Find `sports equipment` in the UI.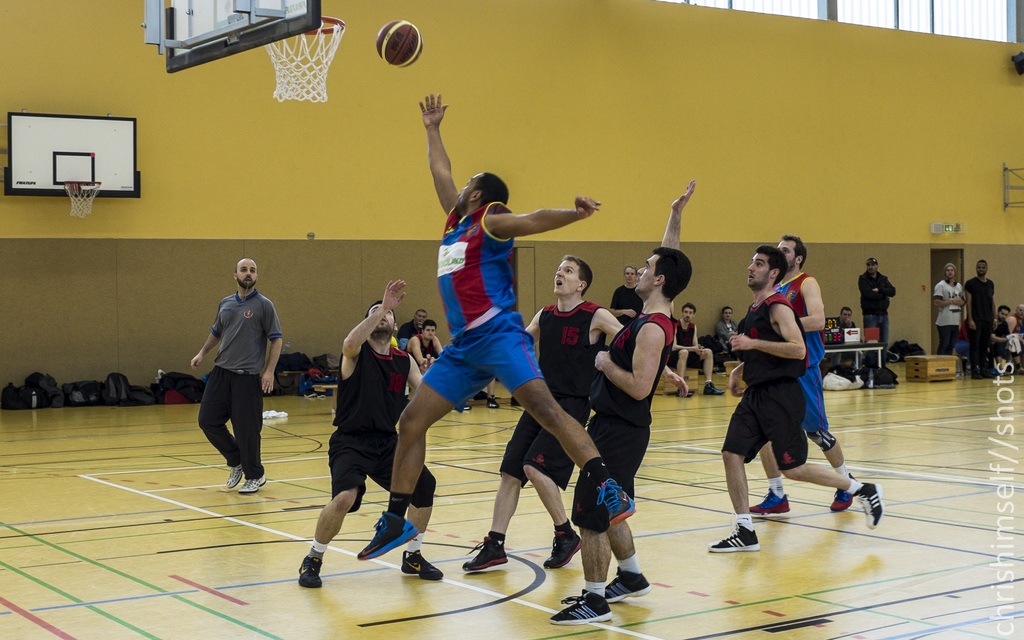
UI element at region(374, 16, 425, 70).
